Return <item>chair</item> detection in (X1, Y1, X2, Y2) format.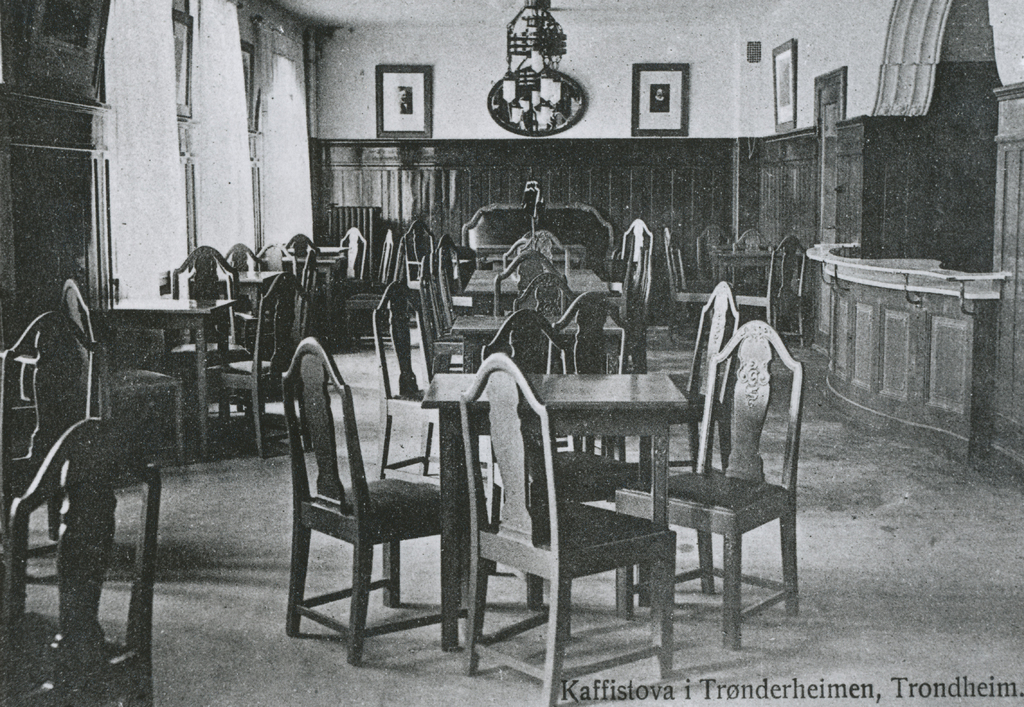
(612, 323, 806, 649).
